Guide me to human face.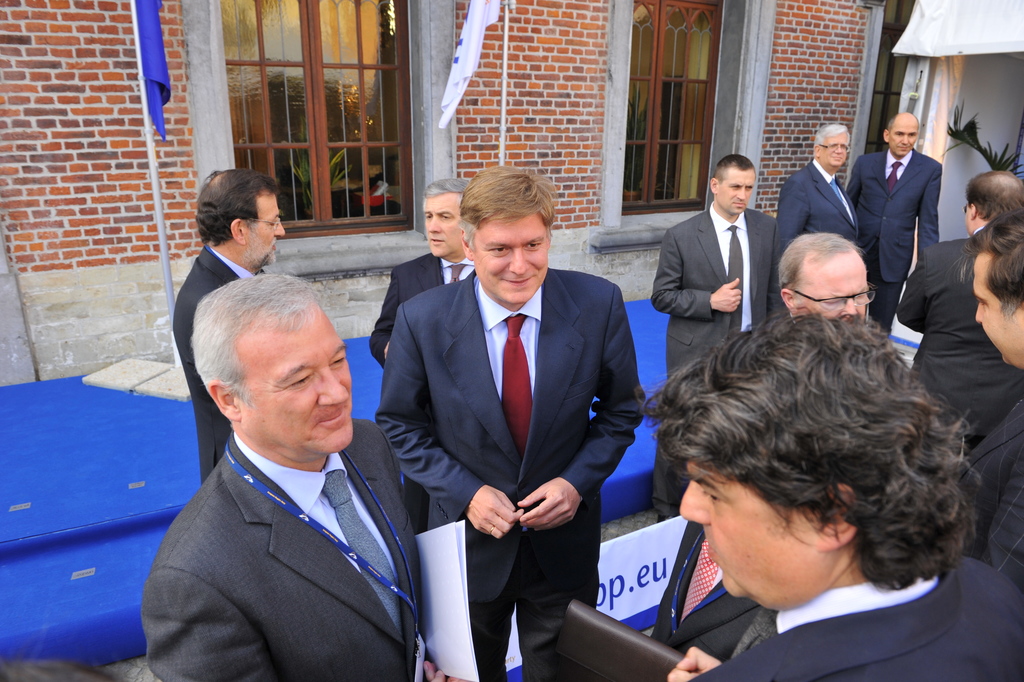
Guidance: rect(473, 213, 545, 305).
